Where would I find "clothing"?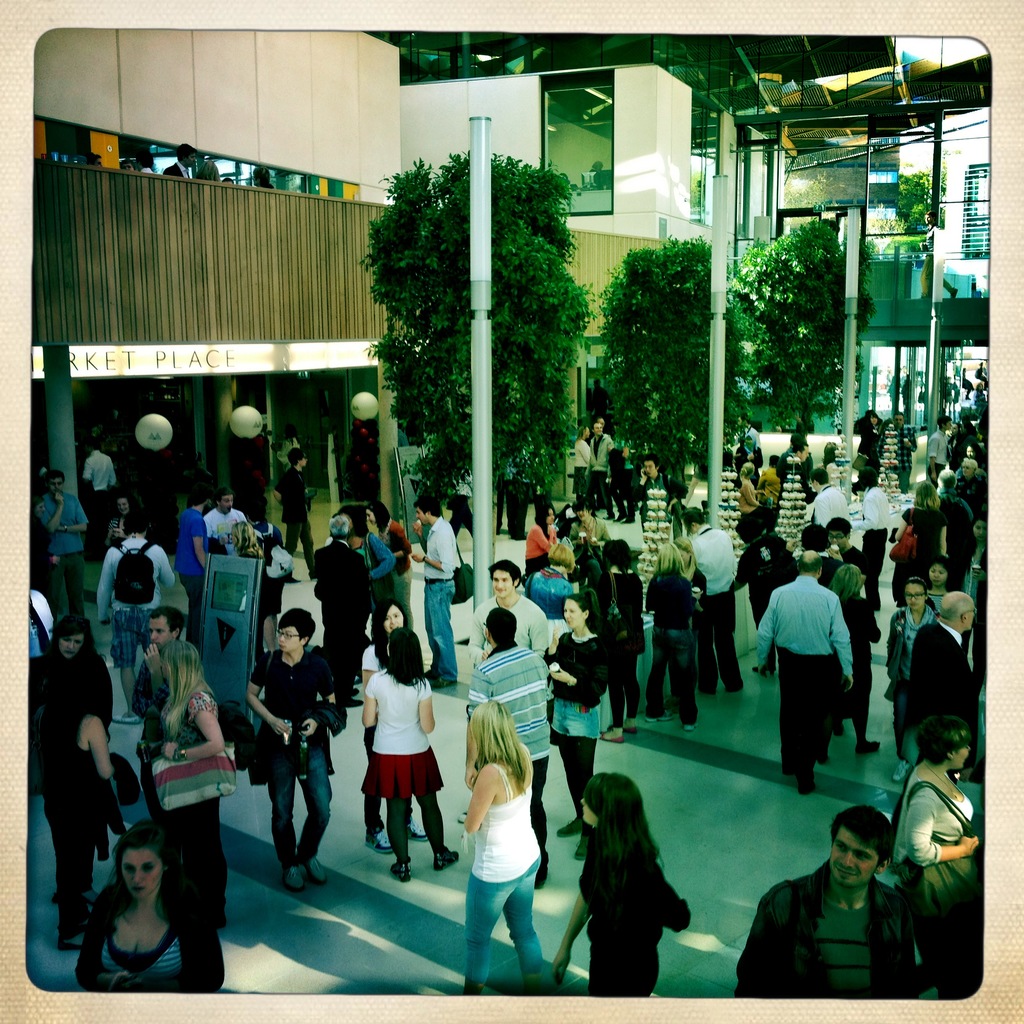
At box=[557, 419, 614, 543].
